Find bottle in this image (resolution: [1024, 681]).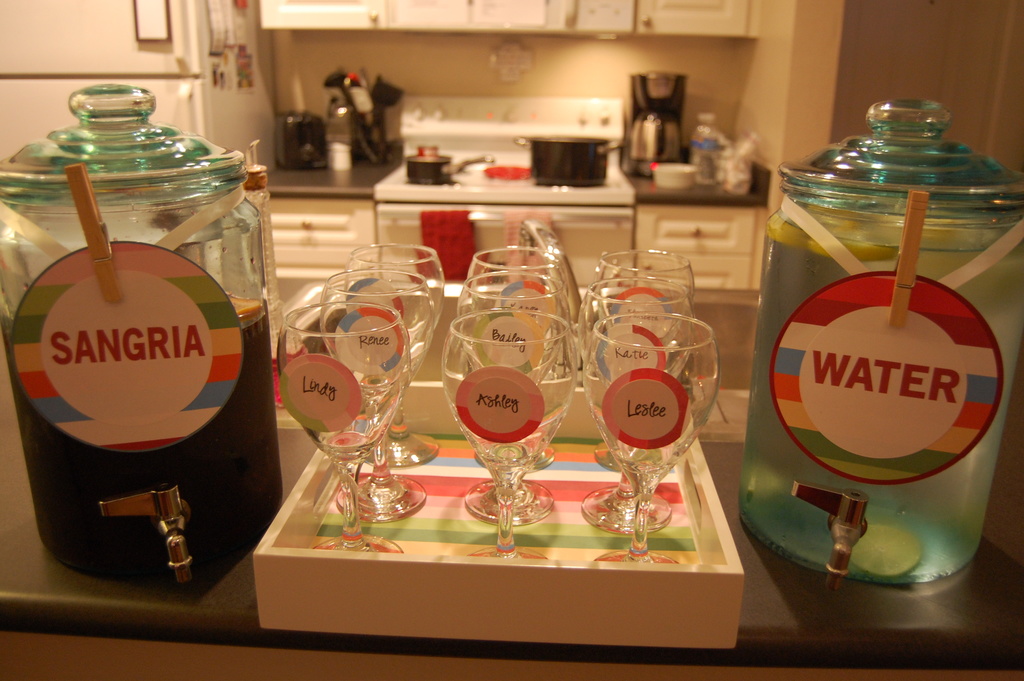
bbox(0, 82, 285, 600).
